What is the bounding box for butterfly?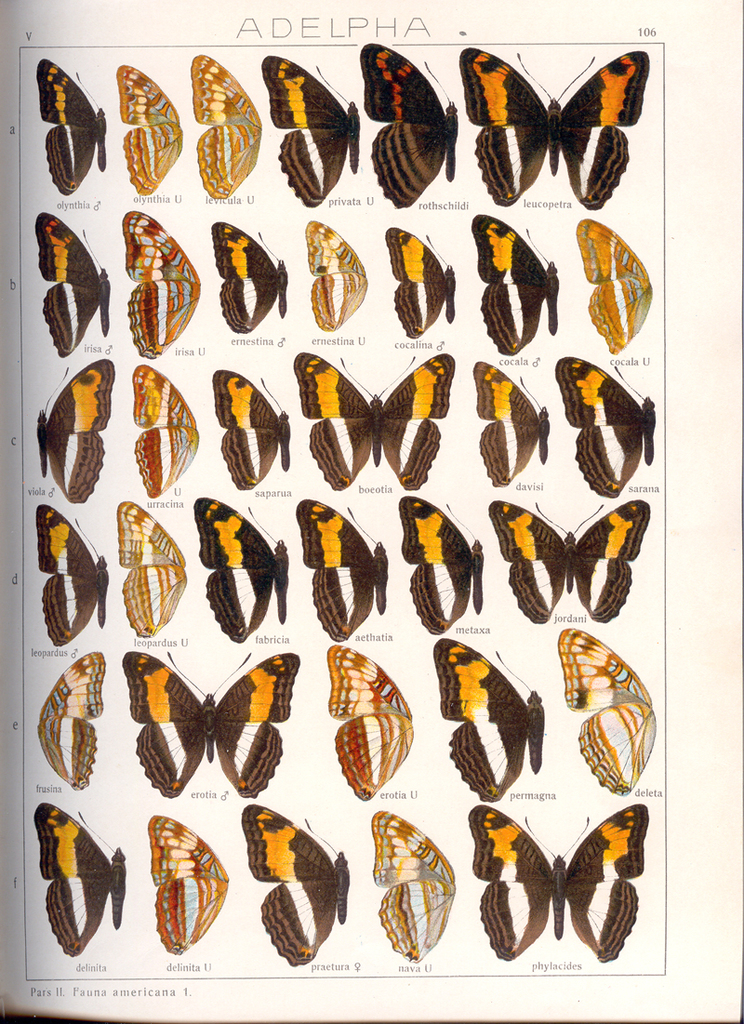
box(437, 641, 543, 799).
